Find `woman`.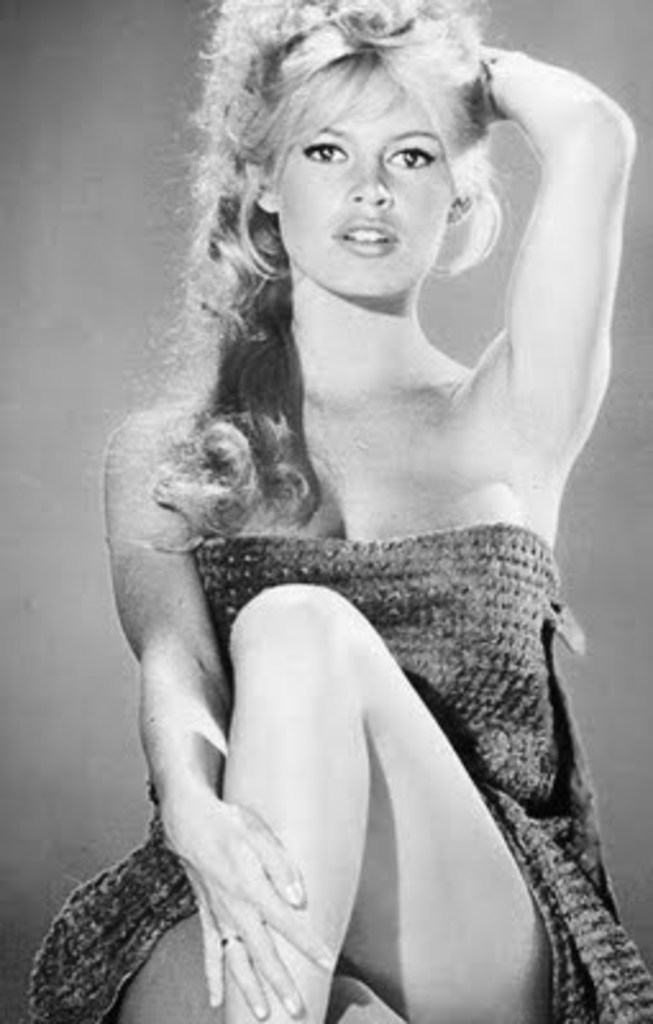
crop(67, 0, 617, 991).
